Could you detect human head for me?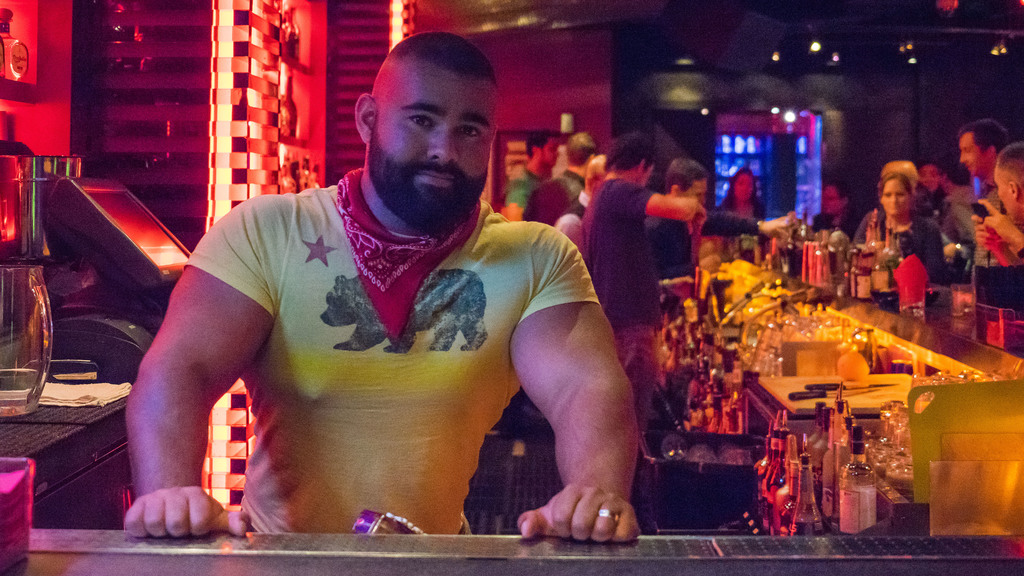
Detection result: <box>993,141,1023,223</box>.
